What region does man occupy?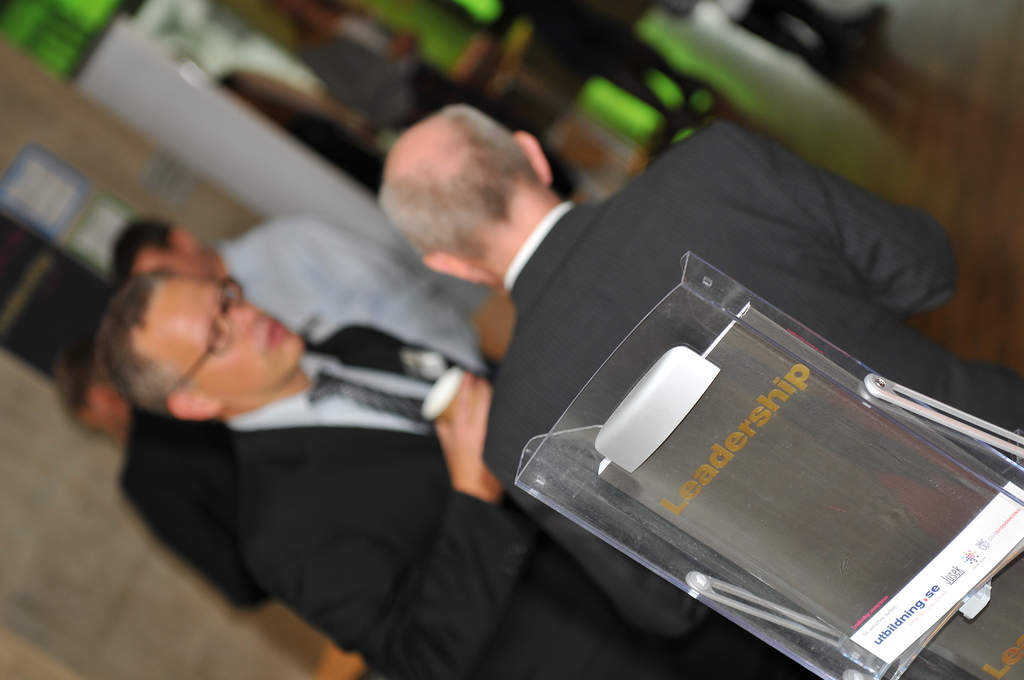
bbox(105, 270, 687, 679).
